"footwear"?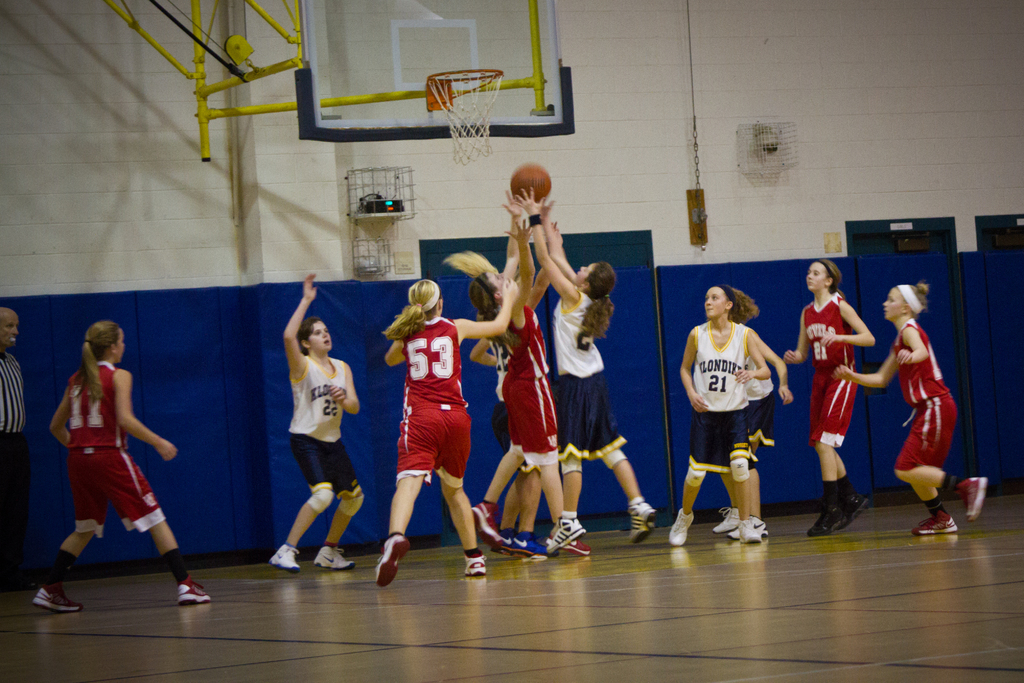
x1=808 y1=487 x2=842 y2=541
